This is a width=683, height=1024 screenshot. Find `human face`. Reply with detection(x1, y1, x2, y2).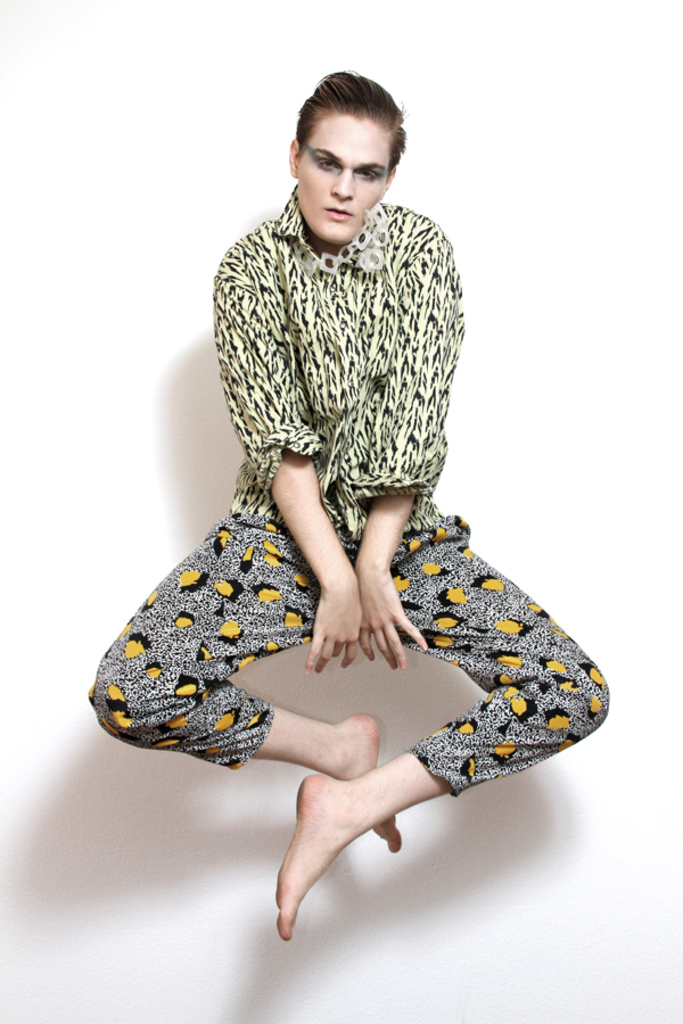
detection(296, 110, 394, 236).
